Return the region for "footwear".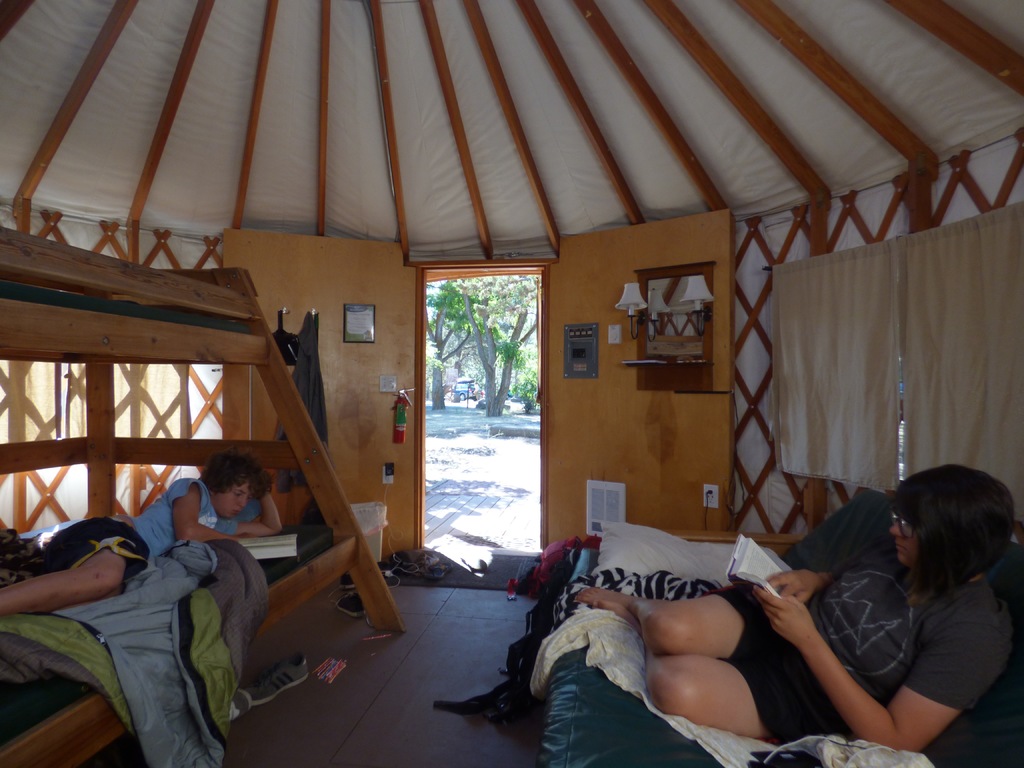
(x1=342, y1=569, x2=355, y2=588).
